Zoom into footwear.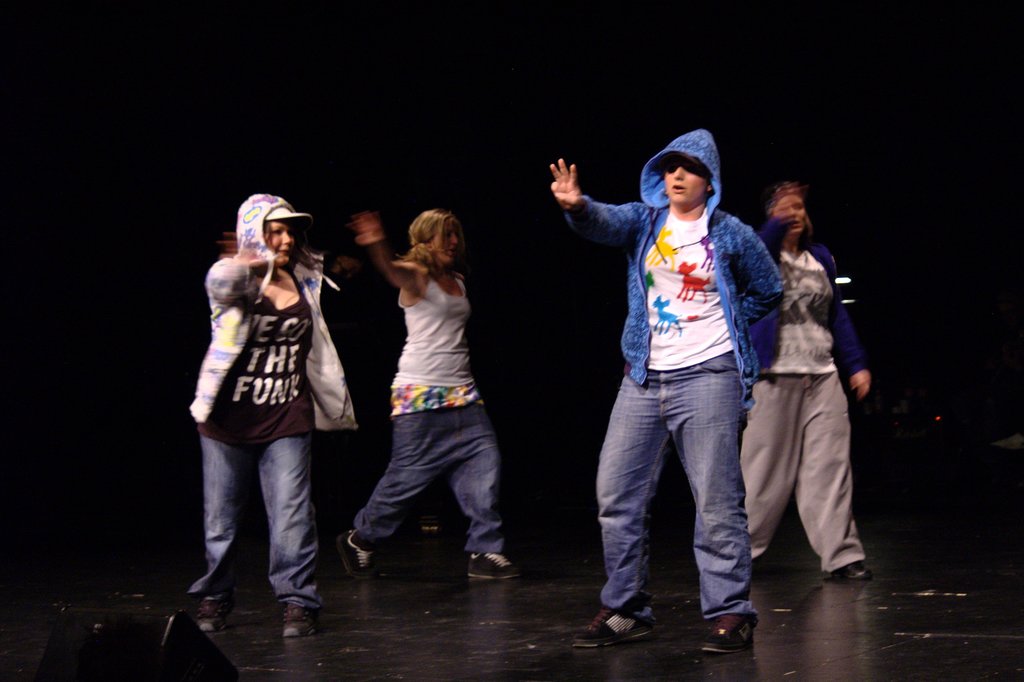
Zoom target: x1=336 y1=526 x2=373 y2=583.
